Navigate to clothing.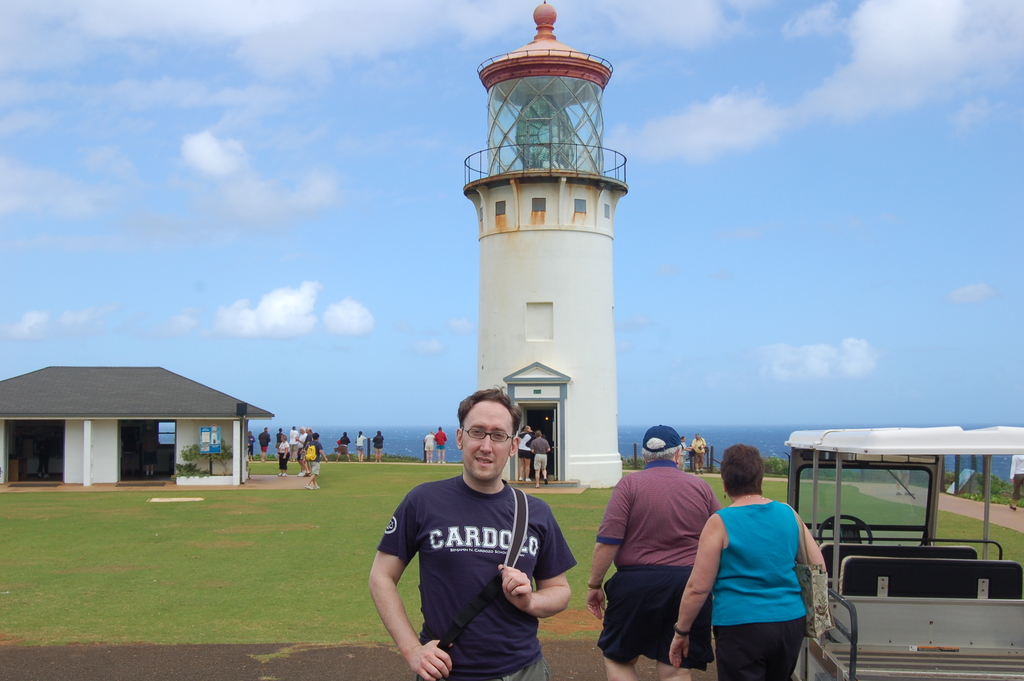
Navigation target: box=[356, 434, 365, 450].
